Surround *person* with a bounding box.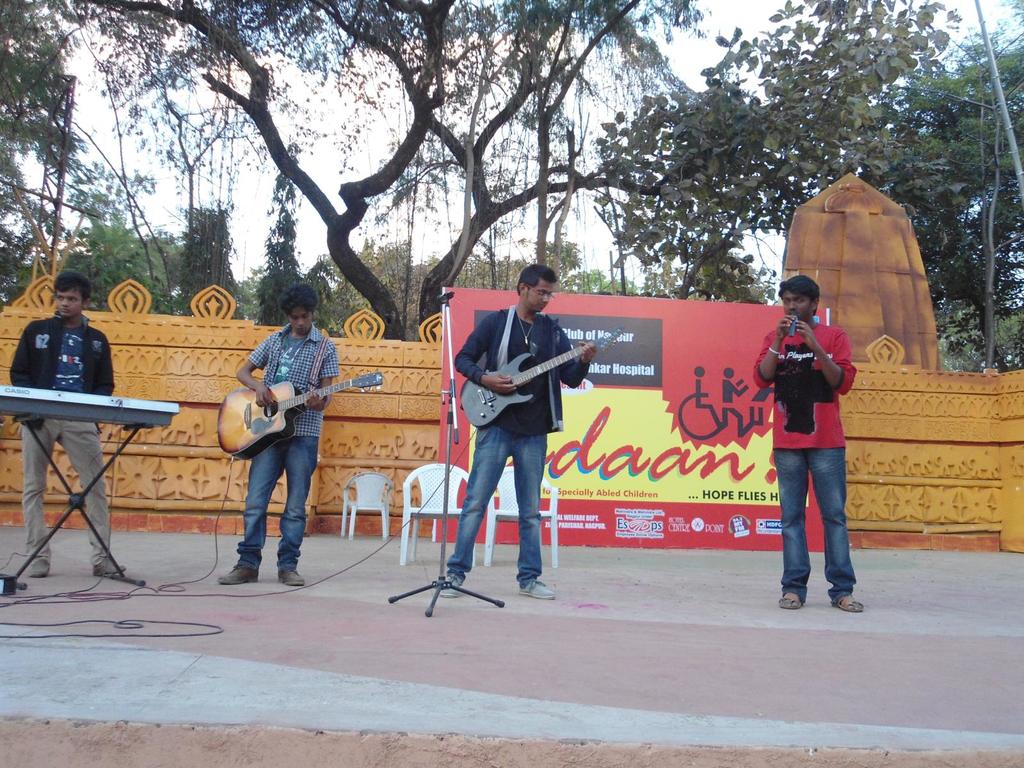
crop(221, 286, 333, 586).
